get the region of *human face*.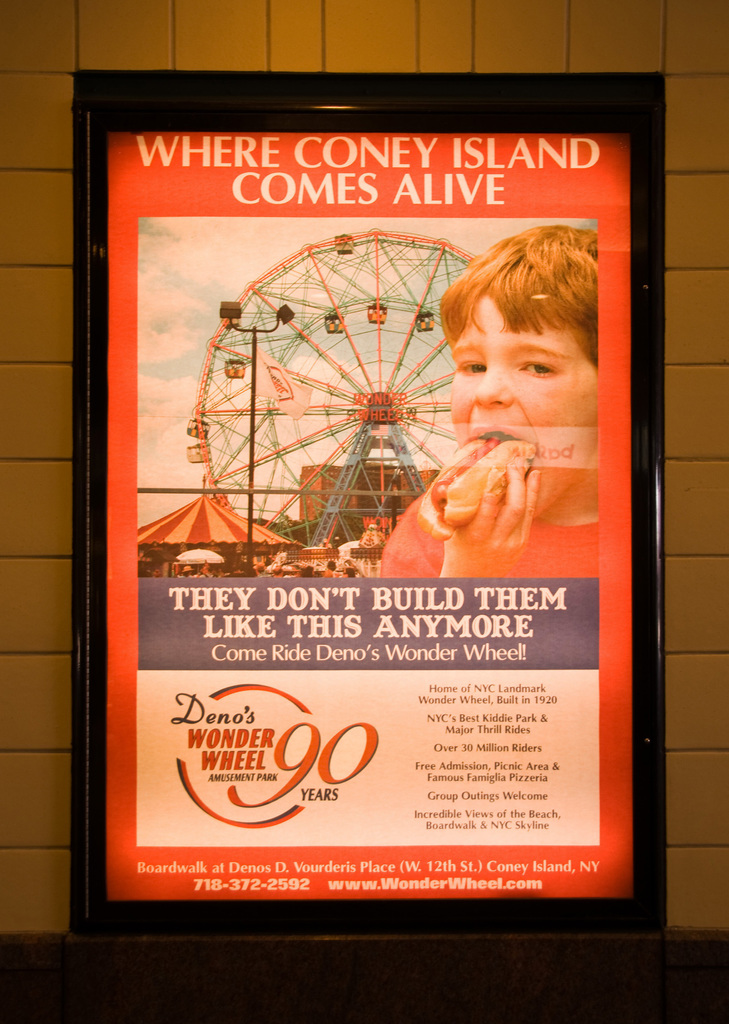
(left=448, top=300, right=609, bottom=520).
